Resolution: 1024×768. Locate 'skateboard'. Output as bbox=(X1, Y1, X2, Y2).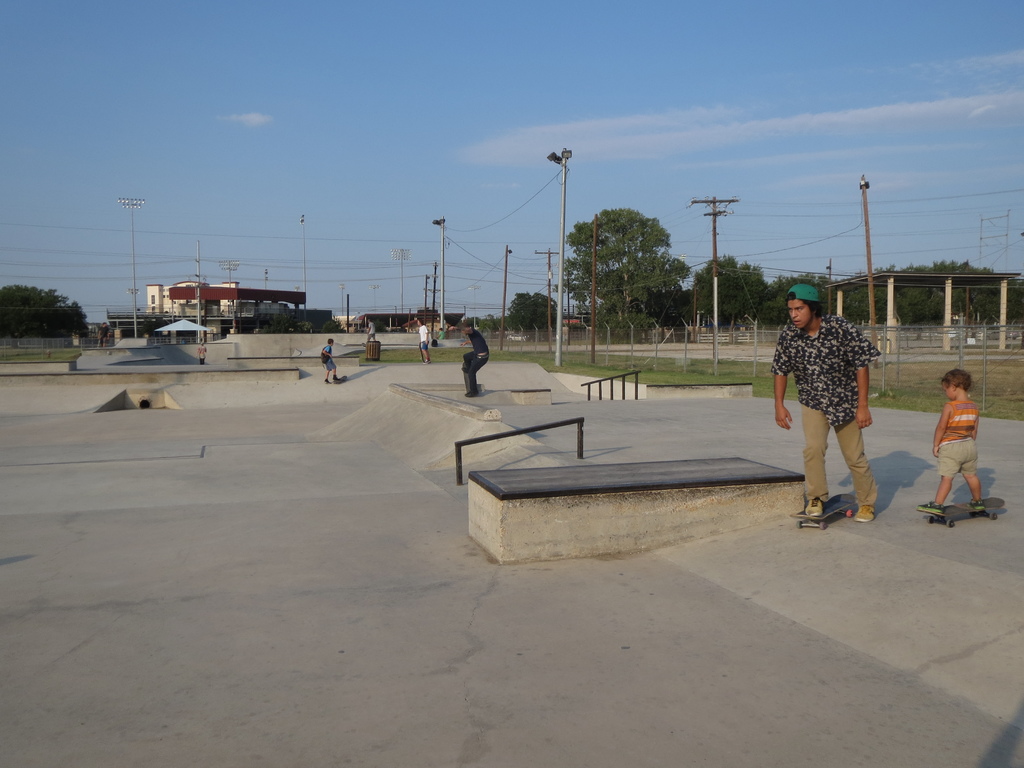
bbox=(419, 340, 424, 362).
